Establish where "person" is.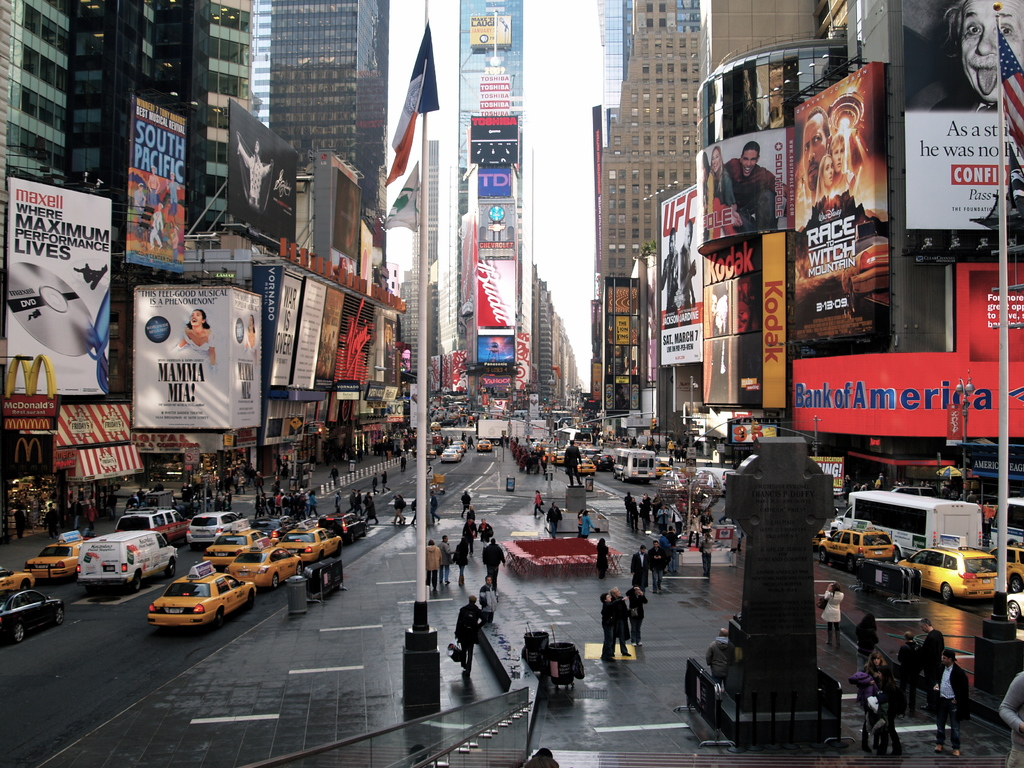
Established at region(625, 582, 649, 654).
